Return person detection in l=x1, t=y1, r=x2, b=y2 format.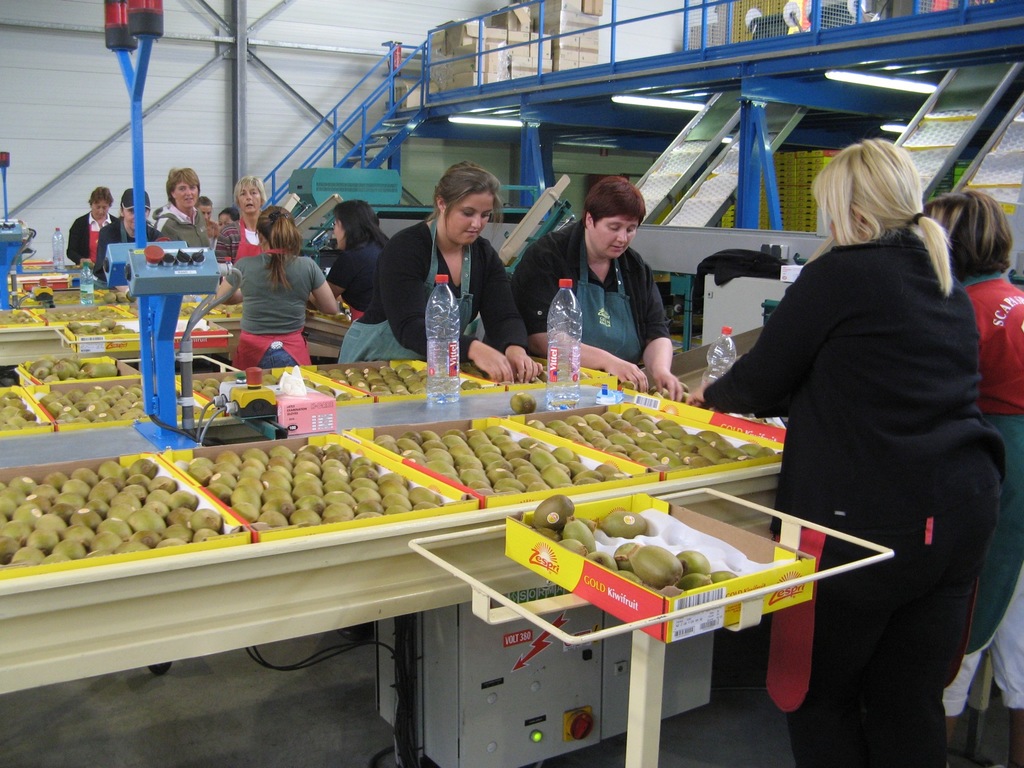
l=91, t=184, r=158, b=282.
